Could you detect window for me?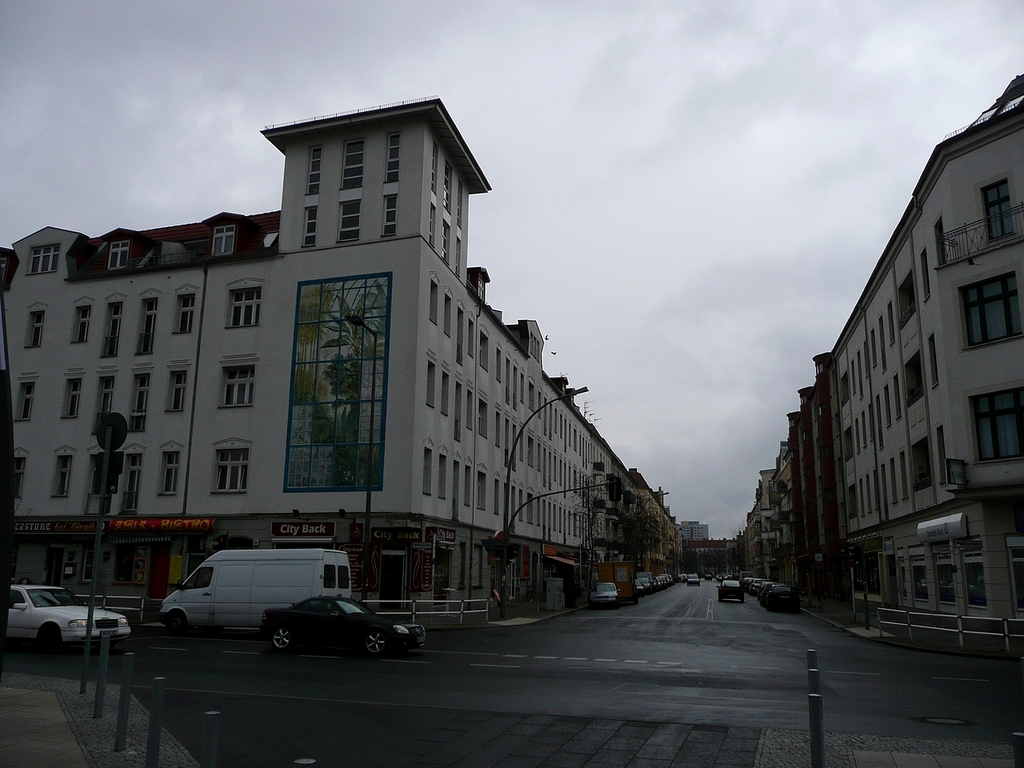
Detection result: rect(97, 300, 118, 358).
